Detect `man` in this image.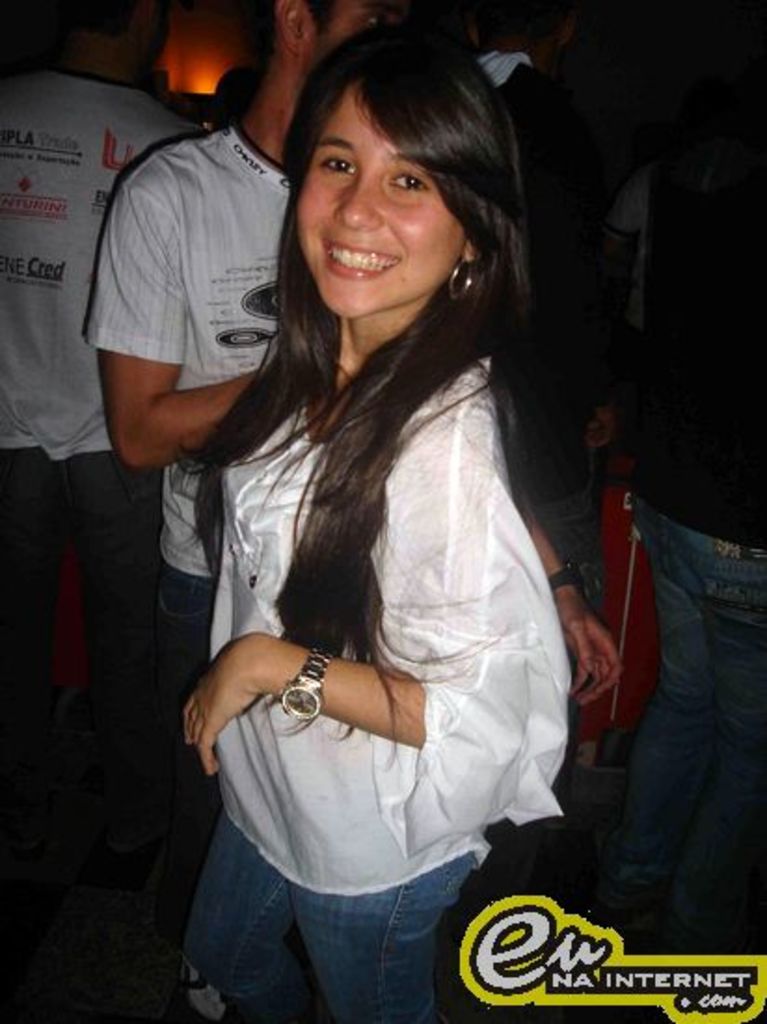
Detection: bbox(0, 0, 205, 788).
